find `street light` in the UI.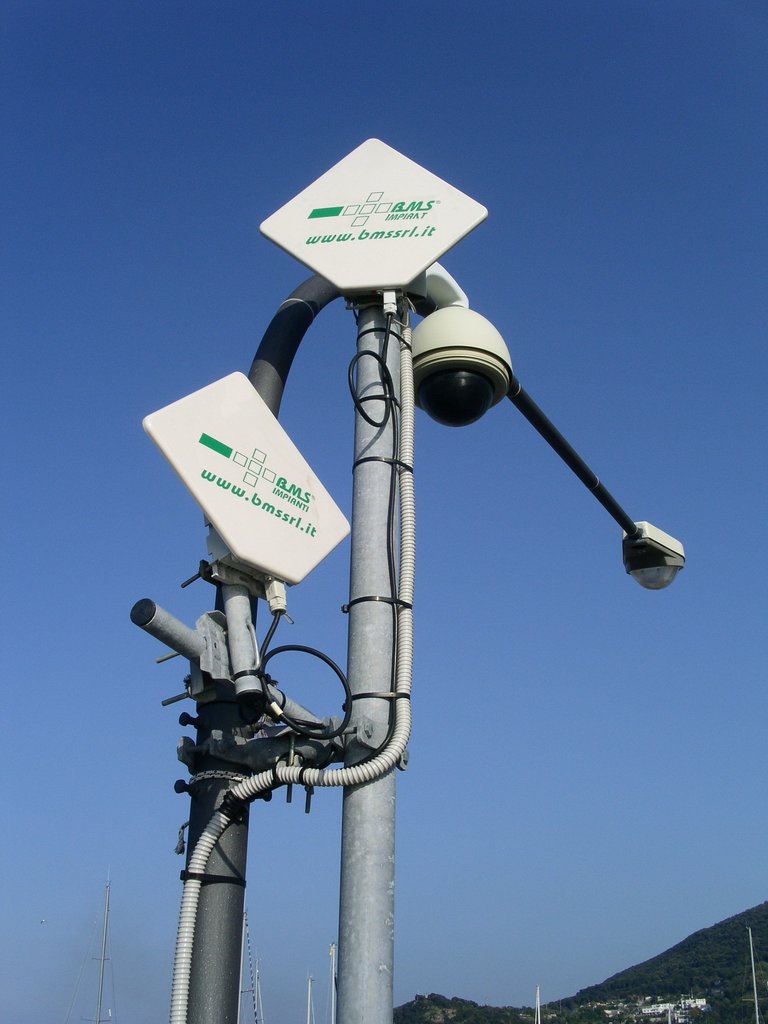
UI element at <box>307,974,314,1023</box>.
